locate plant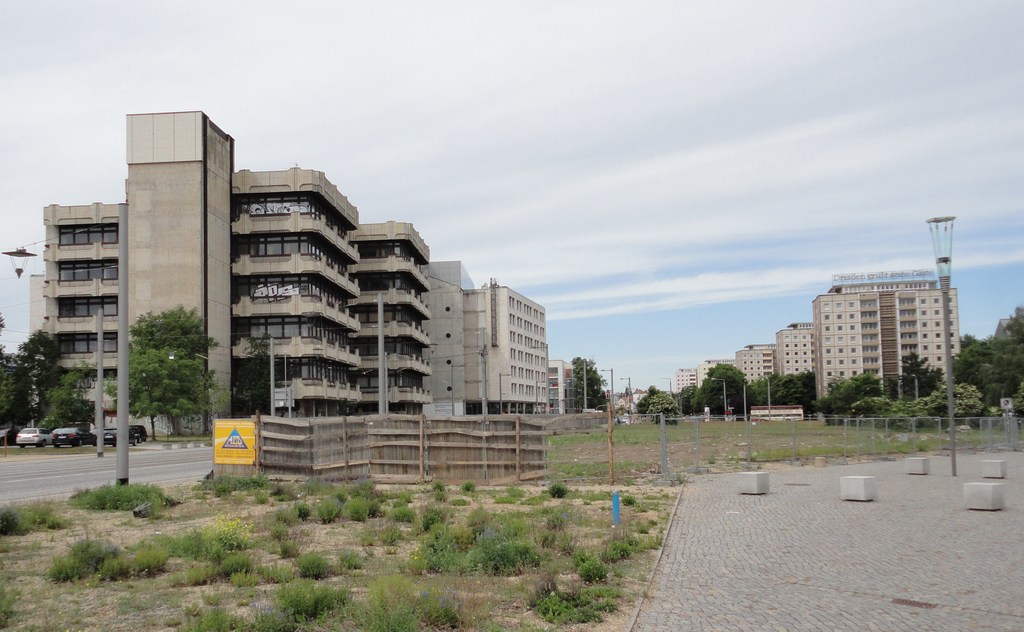
BBox(630, 498, 684, 515)
